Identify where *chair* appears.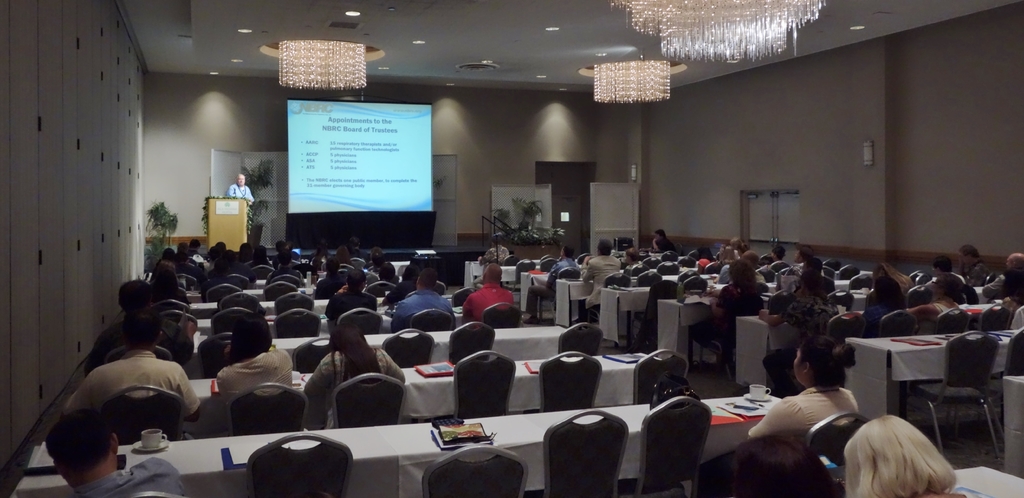
Appears at pyautogui.locateOnScreen(365, 279, 403, 297).
